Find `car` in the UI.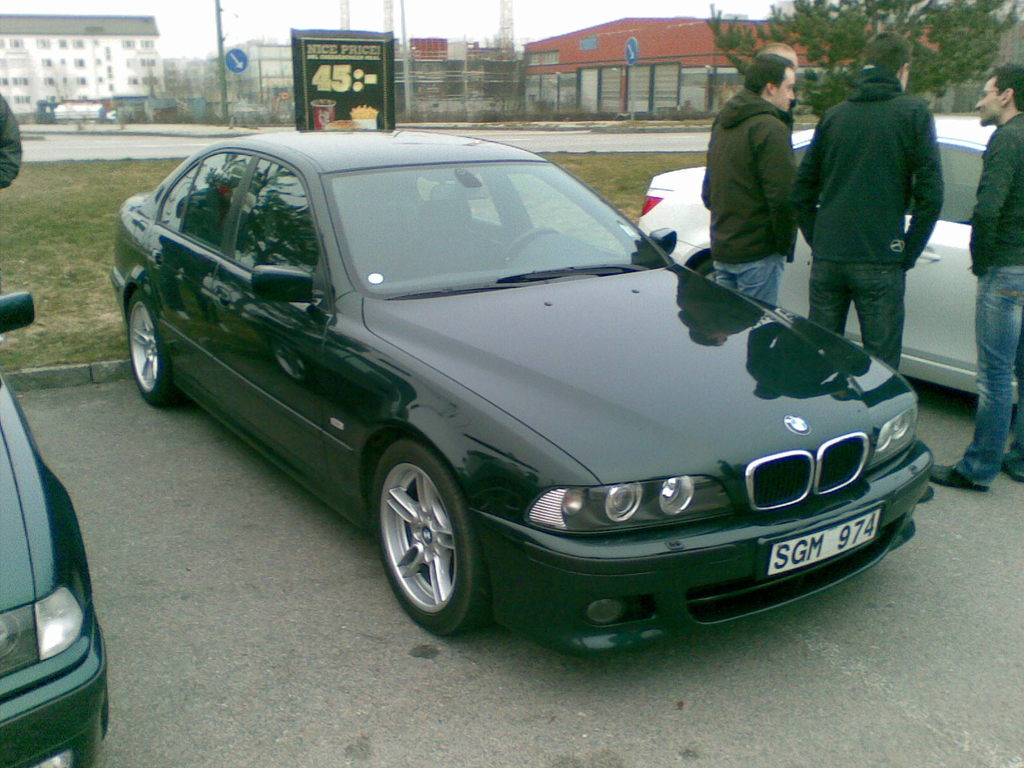
UI element at (left=0, top=291, right=107, bottom=767).
